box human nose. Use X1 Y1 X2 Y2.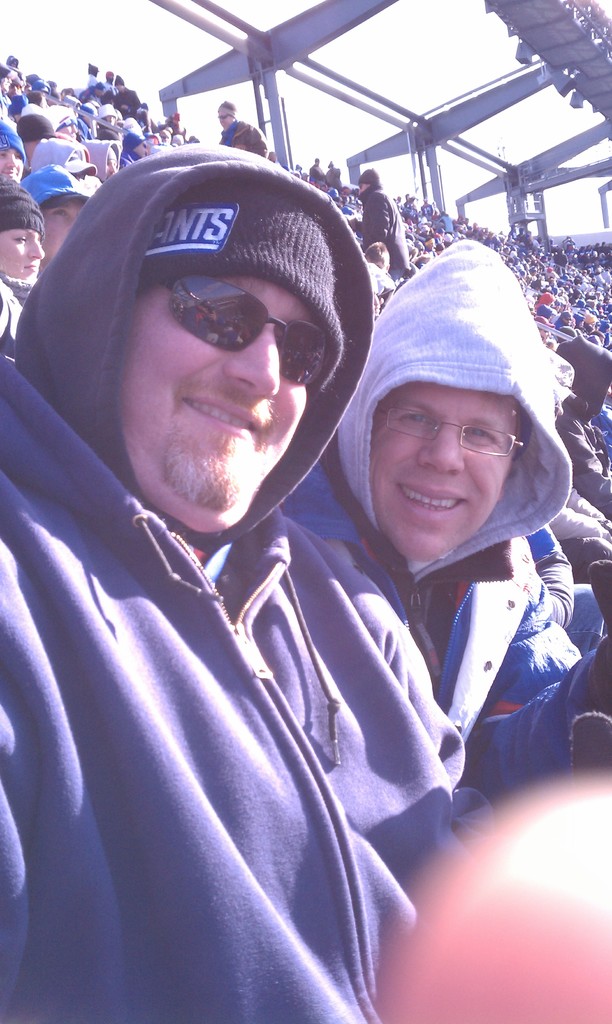
415 422 466 477.
